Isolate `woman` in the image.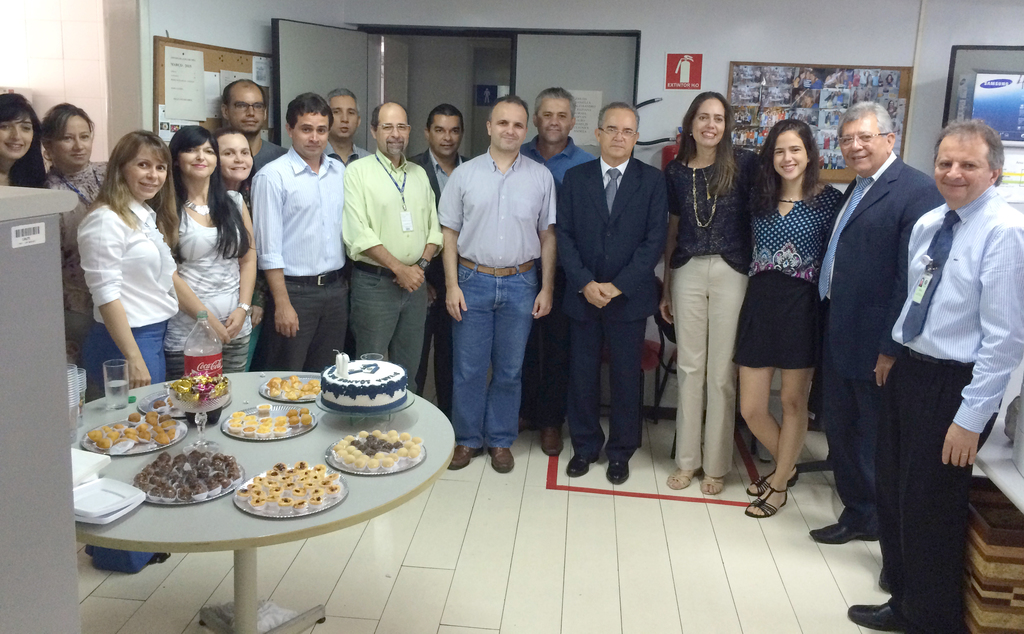
Isolated region: 0, 95, 49, 186.
